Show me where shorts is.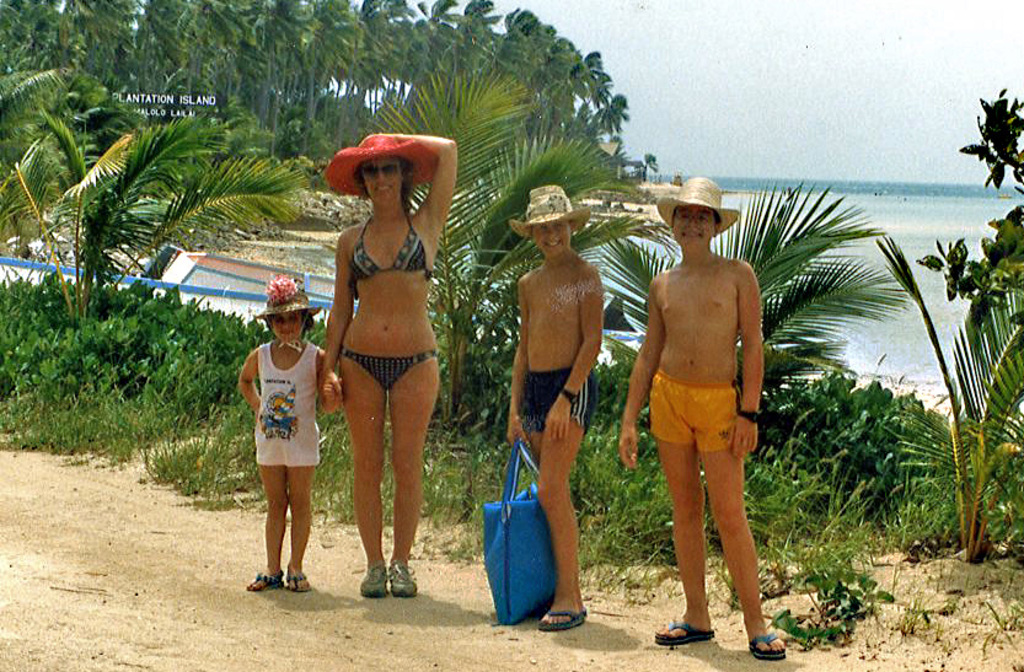
shorts is at <box>519,364,599,436</box>.
